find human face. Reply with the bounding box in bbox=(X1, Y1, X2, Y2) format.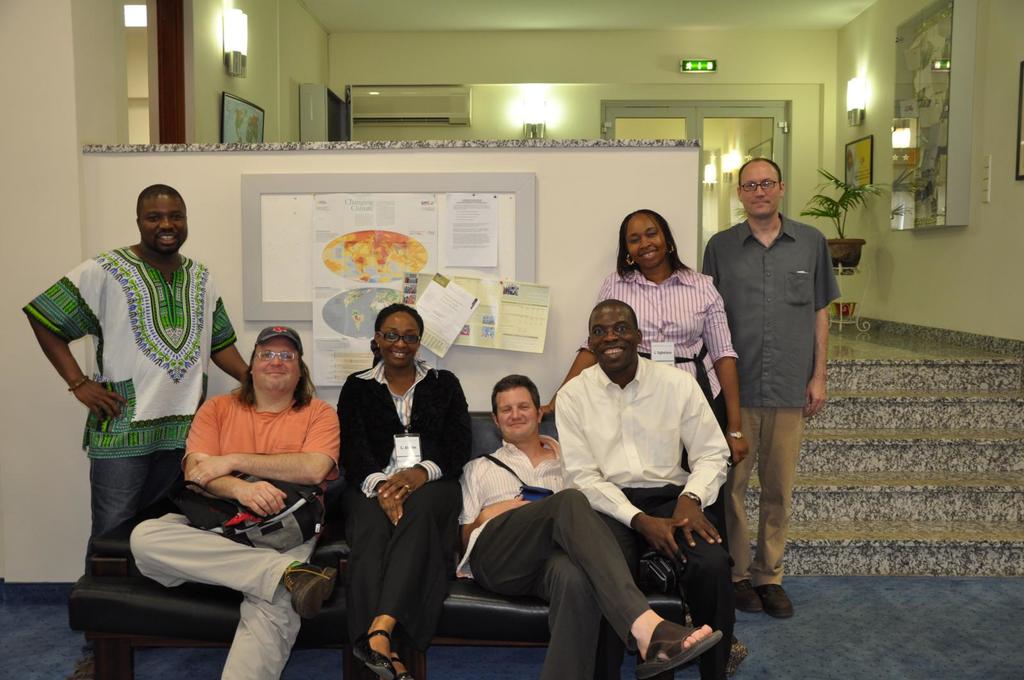
bbox=(495, 391, 532, 439).
